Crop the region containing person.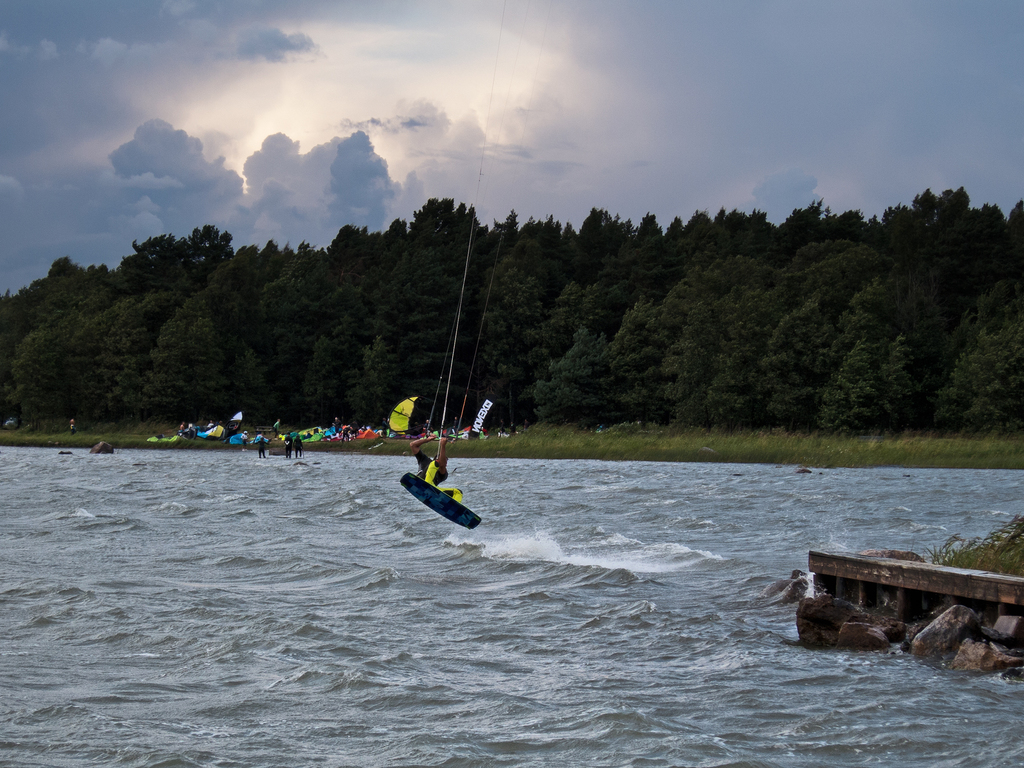
Crop region: 293/428/301/457.
